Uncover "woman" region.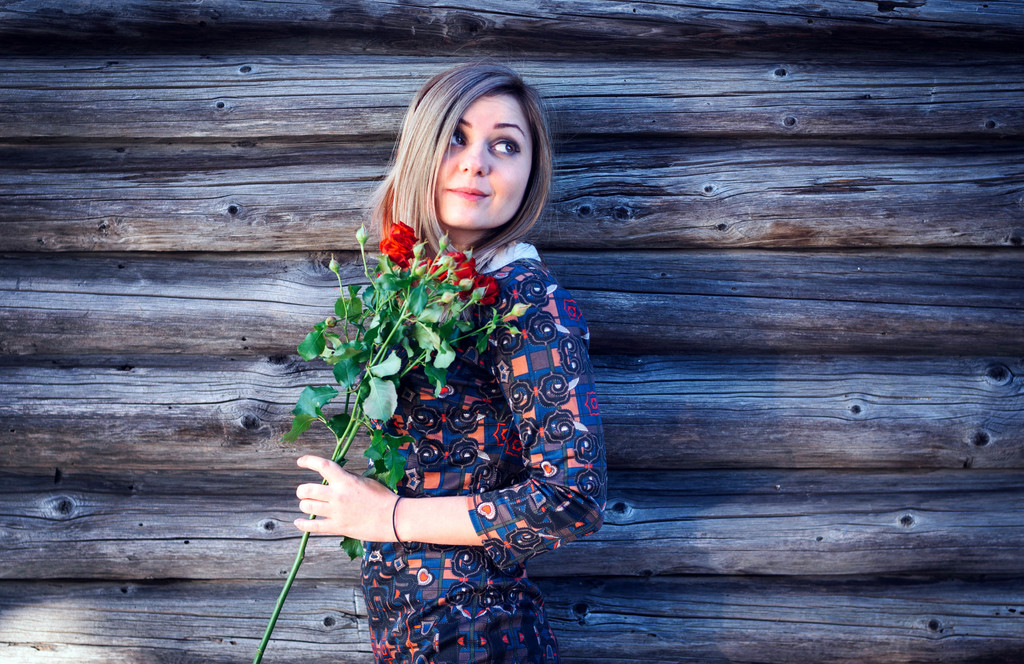
Uncovered: box(296, 40, 585, 652).
